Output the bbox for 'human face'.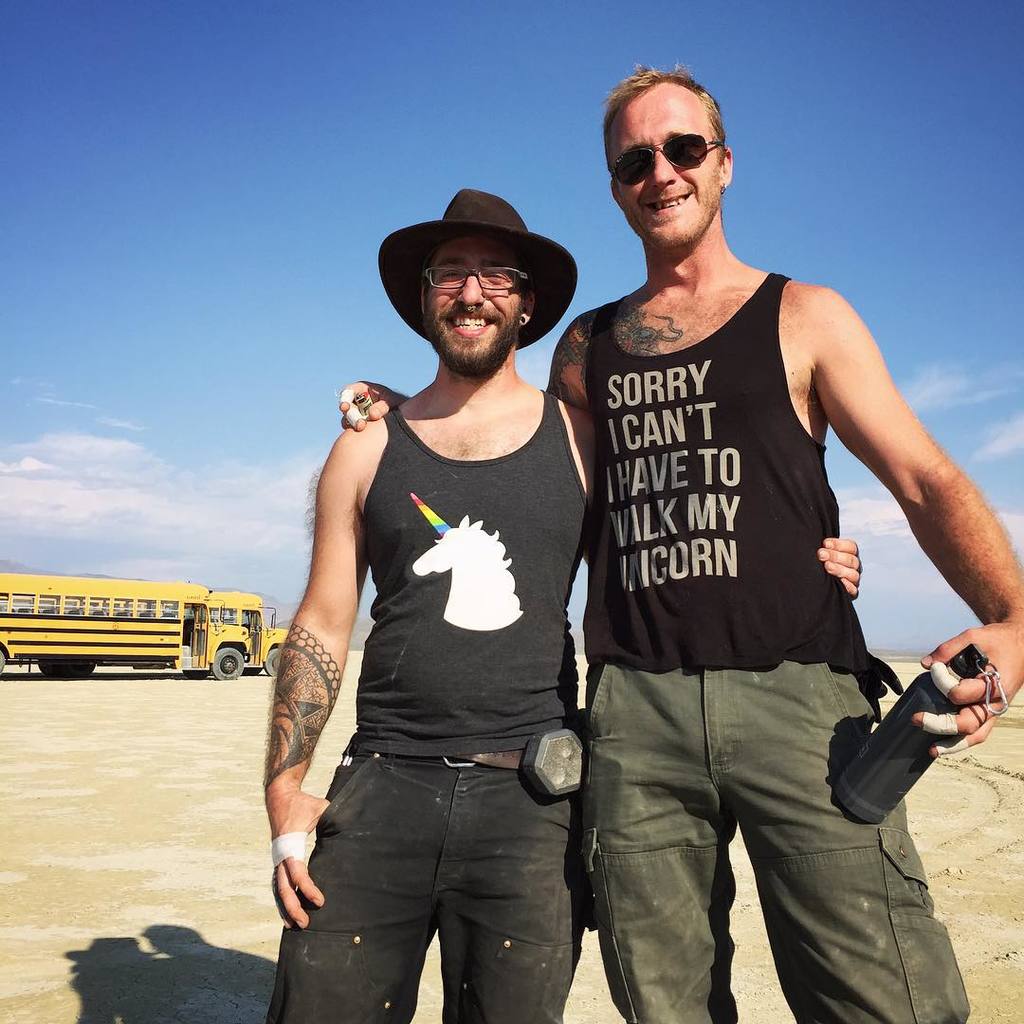
601:79:716:240.
